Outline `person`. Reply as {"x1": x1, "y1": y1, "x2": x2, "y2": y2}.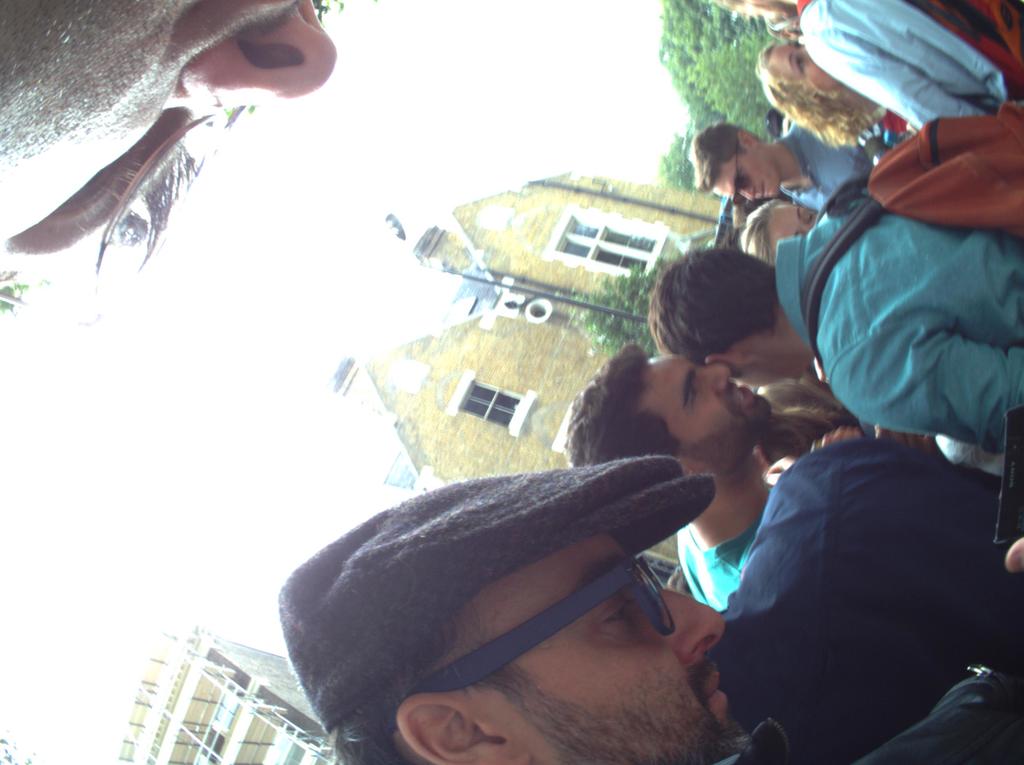
{"x1": 640, "y1": 195, "x2": 1023, "y2": 451}.
